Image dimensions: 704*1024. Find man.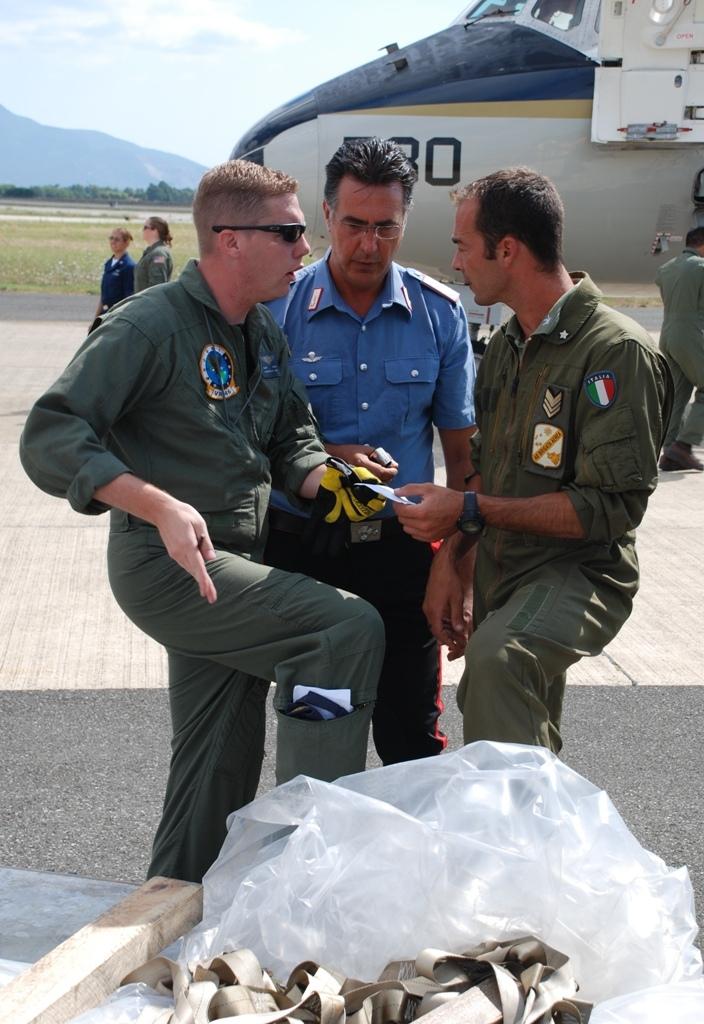
rect(388, 157, 678, 774).
